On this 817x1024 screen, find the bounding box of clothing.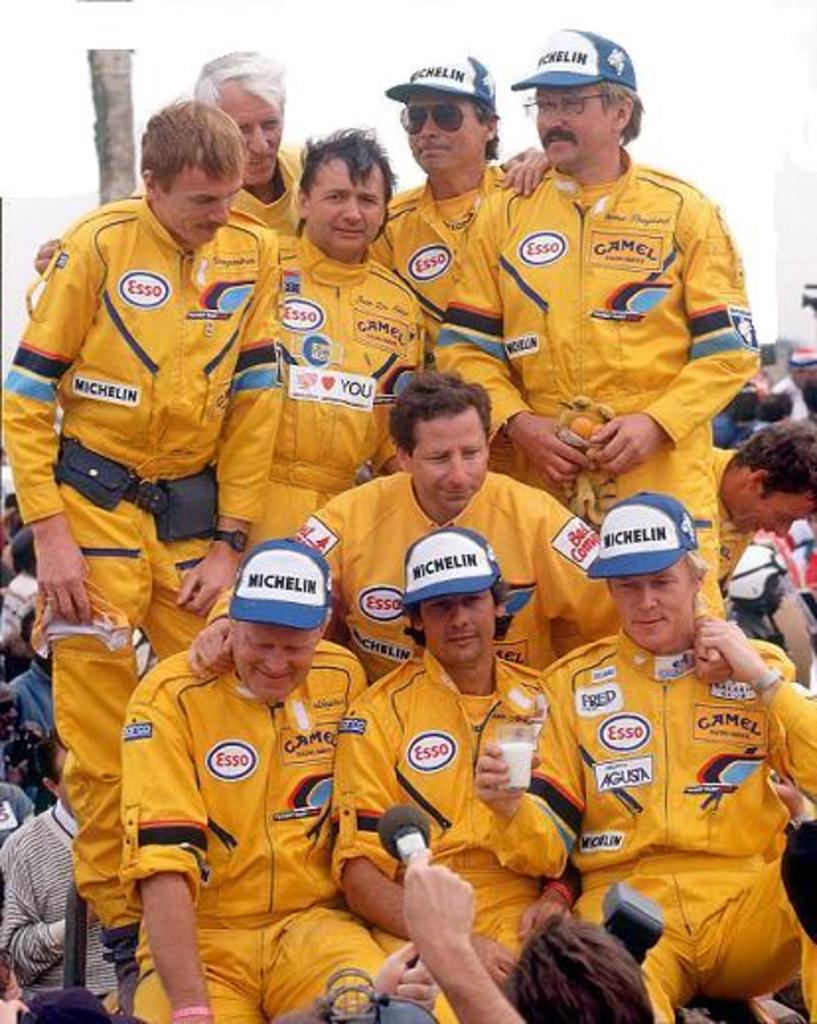
Bounding box: region(12, 655, 61, 734).
